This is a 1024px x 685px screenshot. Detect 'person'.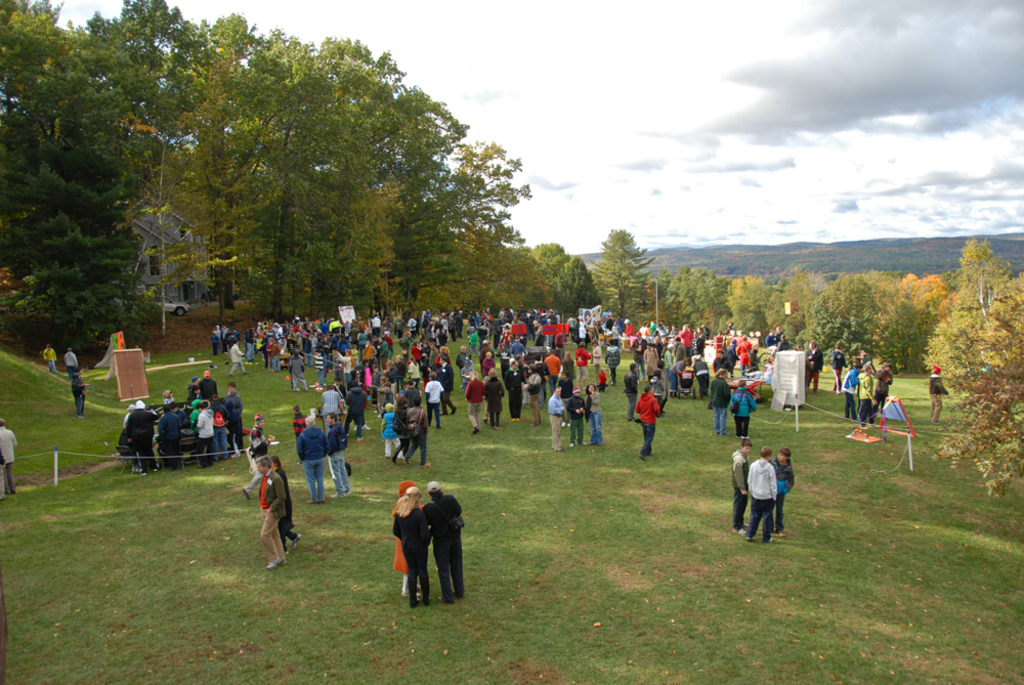
locate(321, 382, 342, 419).
